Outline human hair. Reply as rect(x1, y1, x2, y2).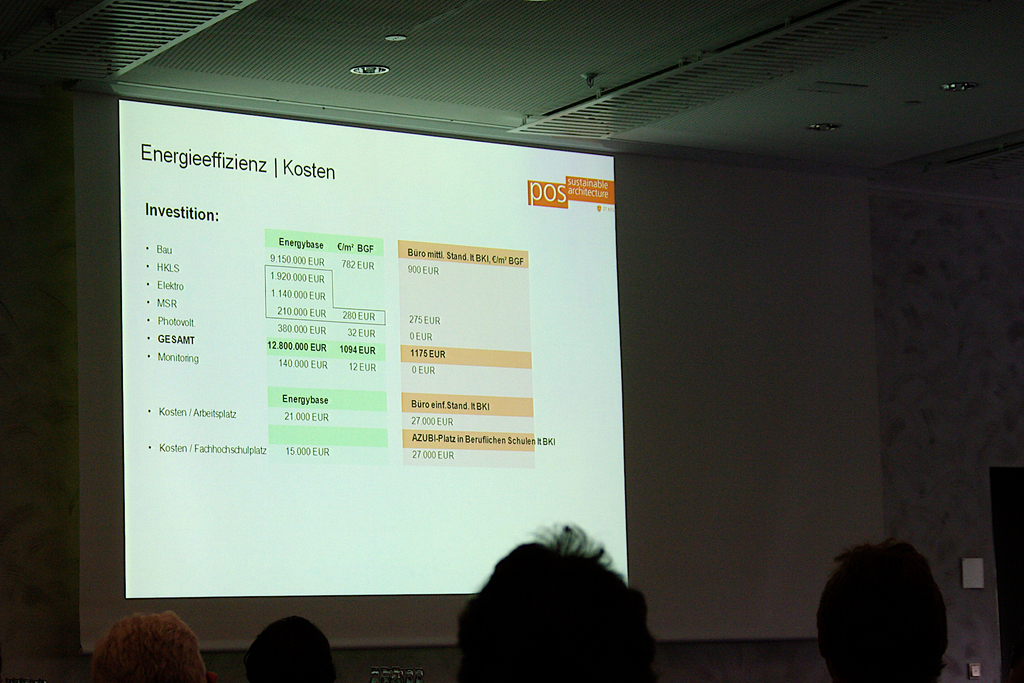
rect(86, 607, 206, 682).
